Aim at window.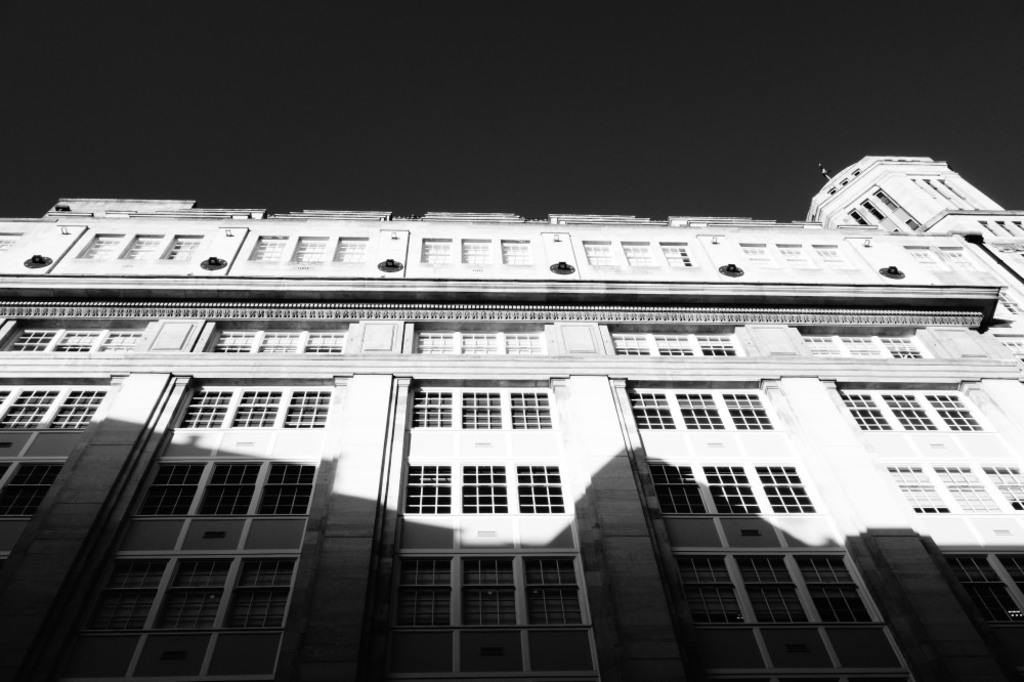
Aimed at region(201, 318, 353, 351).
